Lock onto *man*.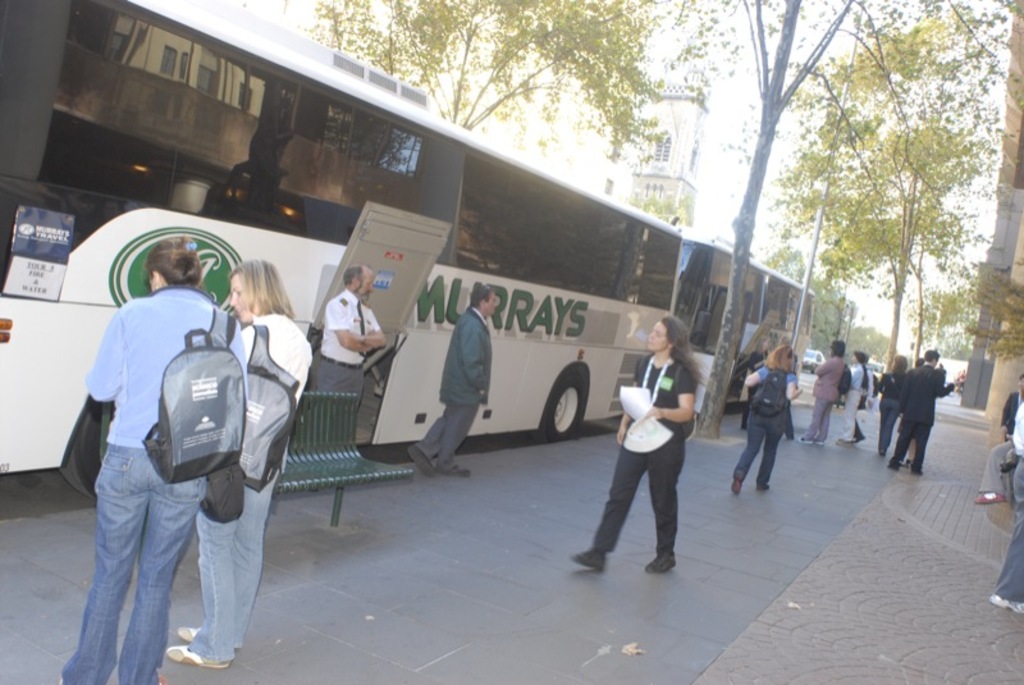
Locked: <box>842,347,882,442</box>.
